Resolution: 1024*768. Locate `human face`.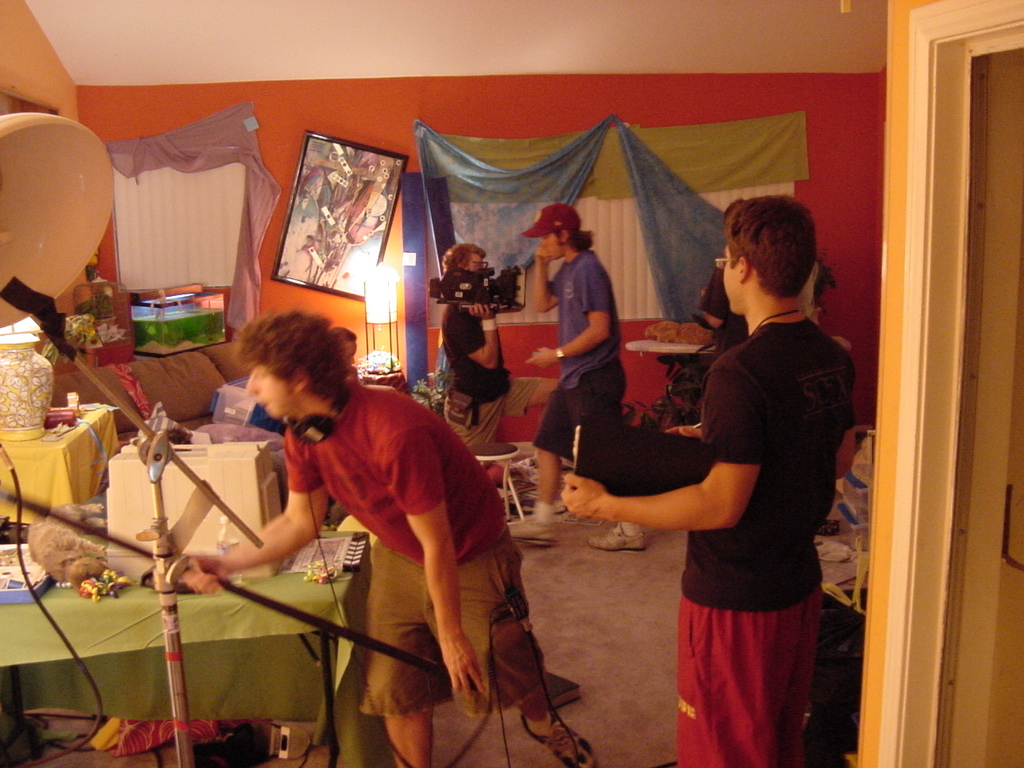
542 232 559 268.
